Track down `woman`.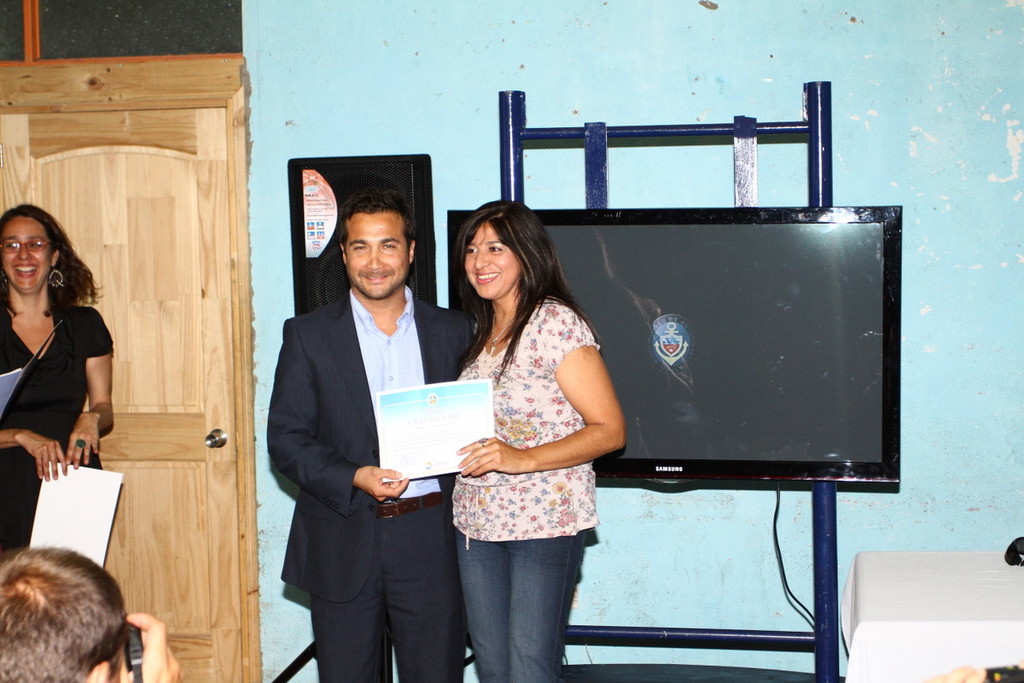
Tracked to bbox=[0, 203, 114, 558].
